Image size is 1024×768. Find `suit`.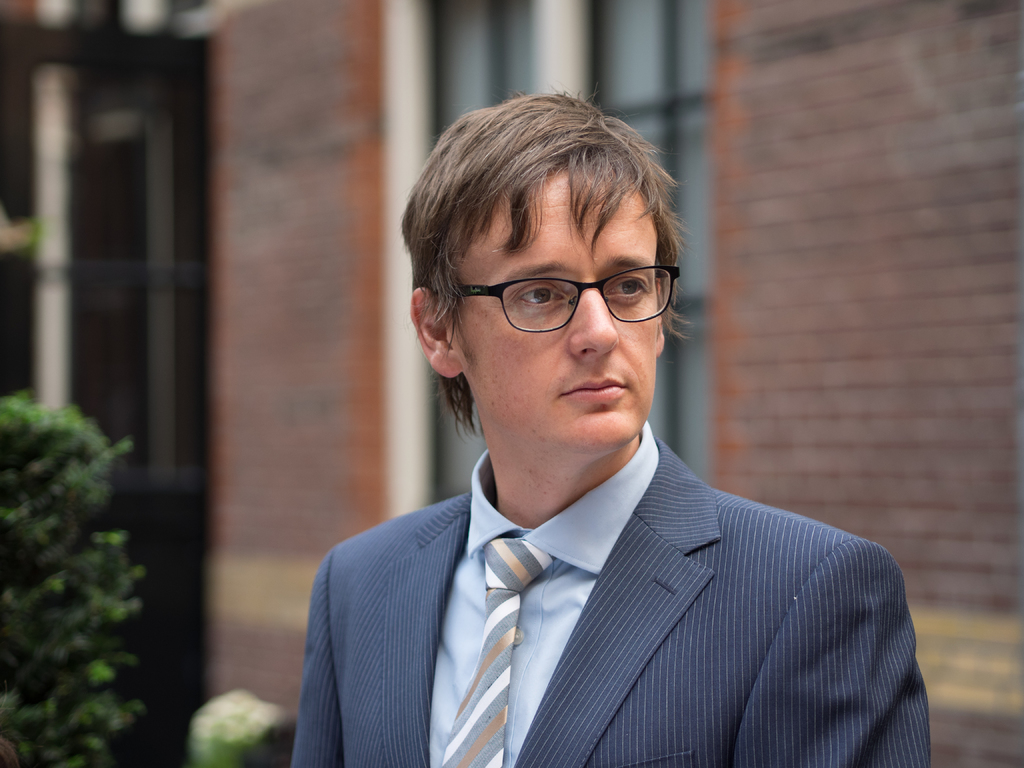
locate(275, 365, 942, 754).
